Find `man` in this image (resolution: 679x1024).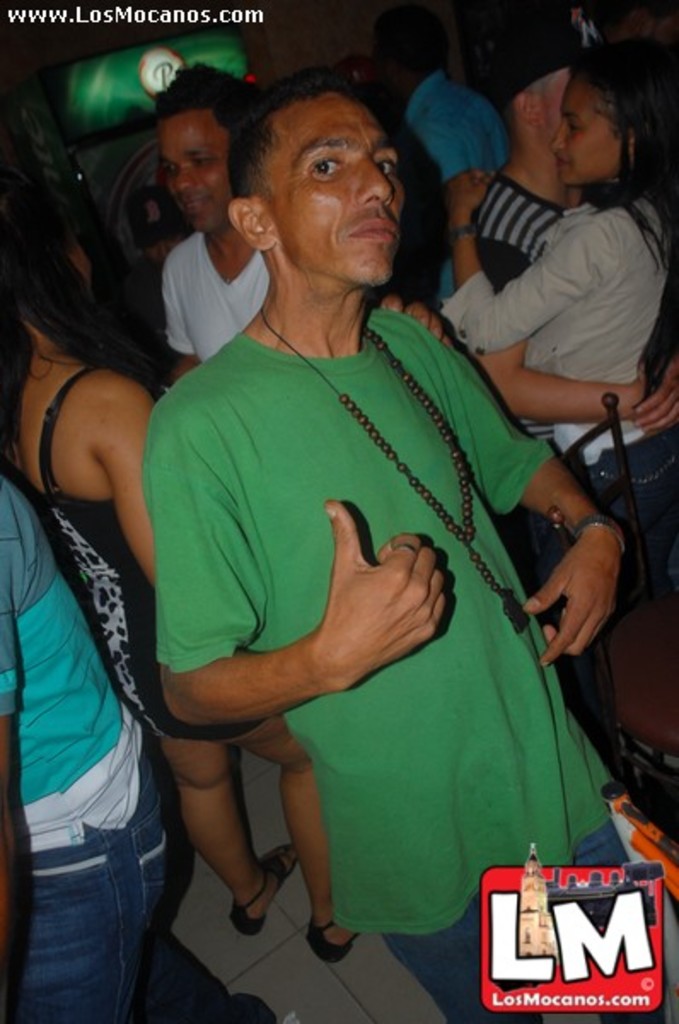
bbox=[157, 61, 270, 382].
